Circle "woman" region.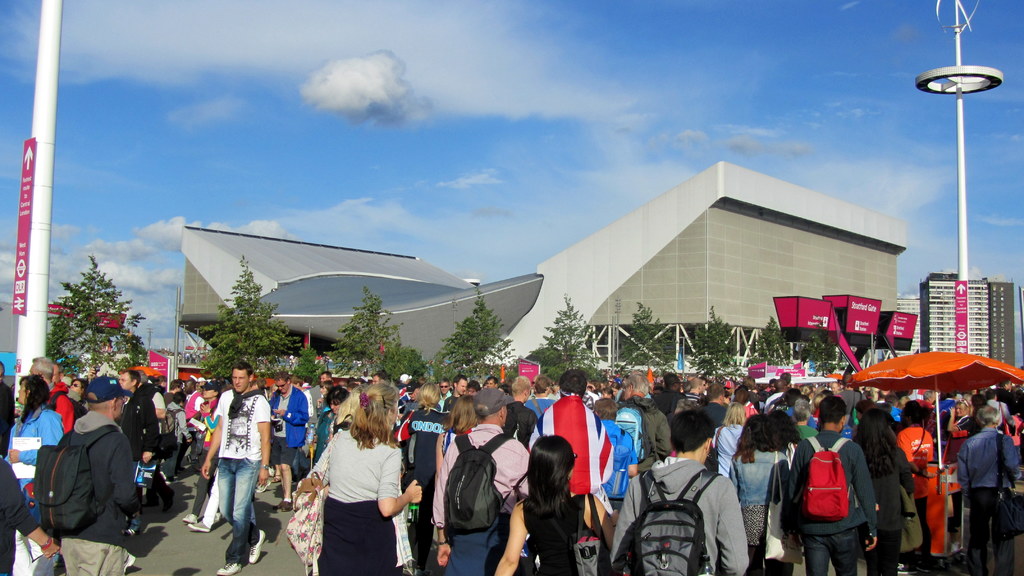
Region: select_region(296, 394, 406, 574).
